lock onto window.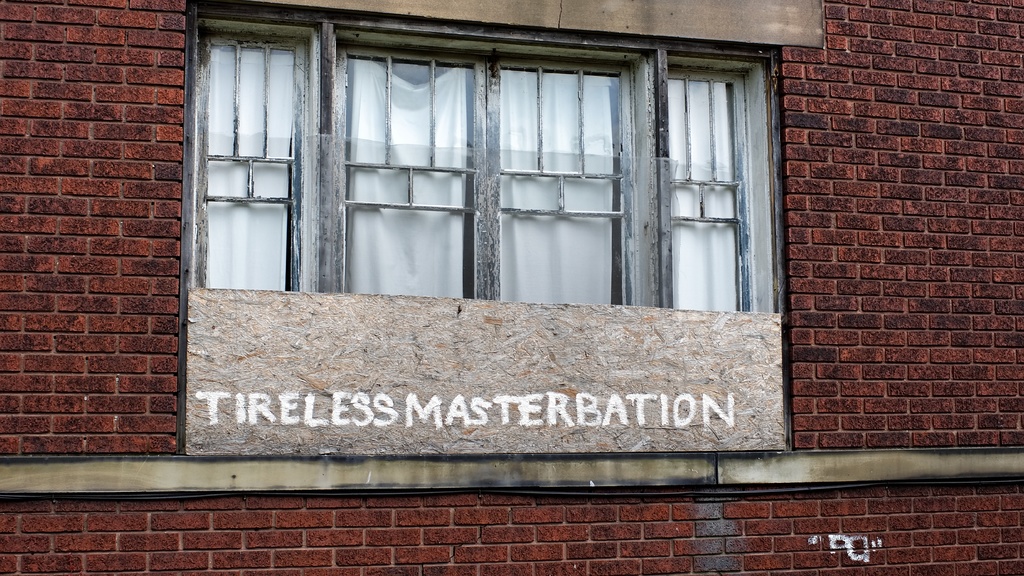
Locked: region(253, 12, 783, 308).
